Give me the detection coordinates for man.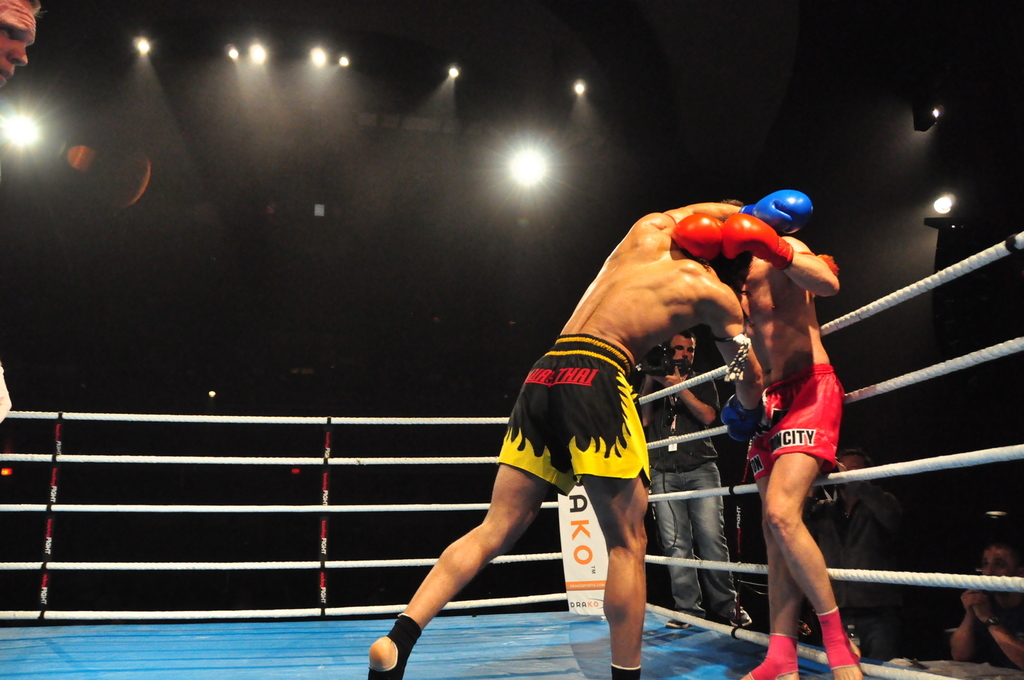
BBox(952, 535, 1023, 669).
